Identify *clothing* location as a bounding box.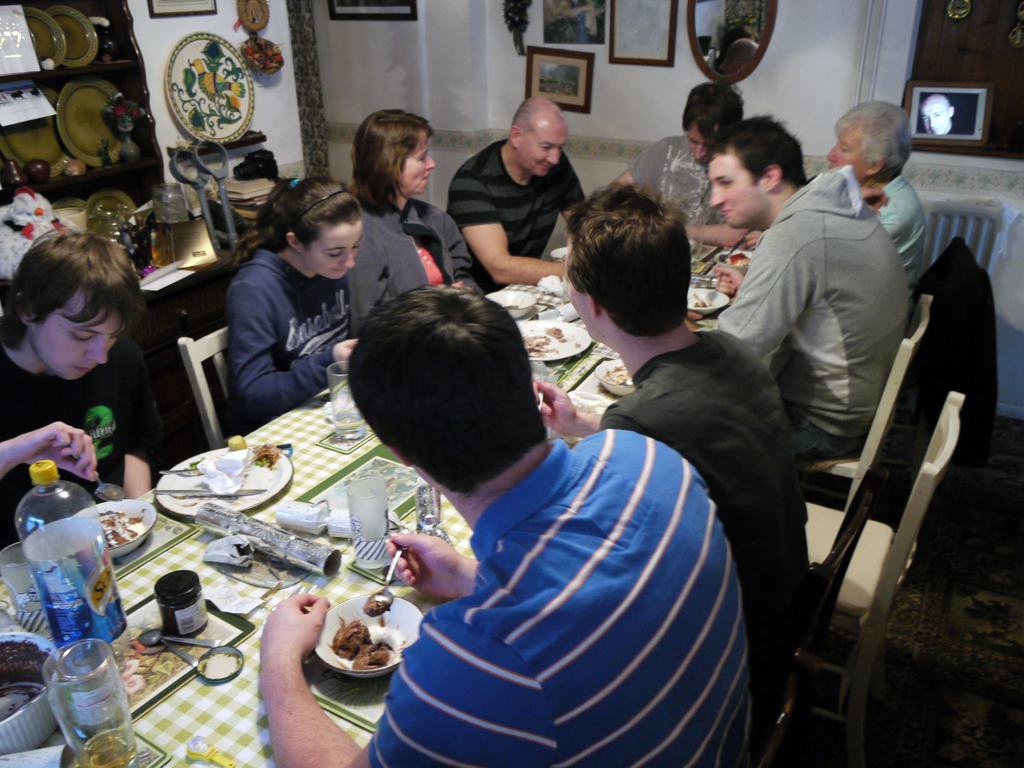
[left=721, top=165, right=908, bottom=456].
